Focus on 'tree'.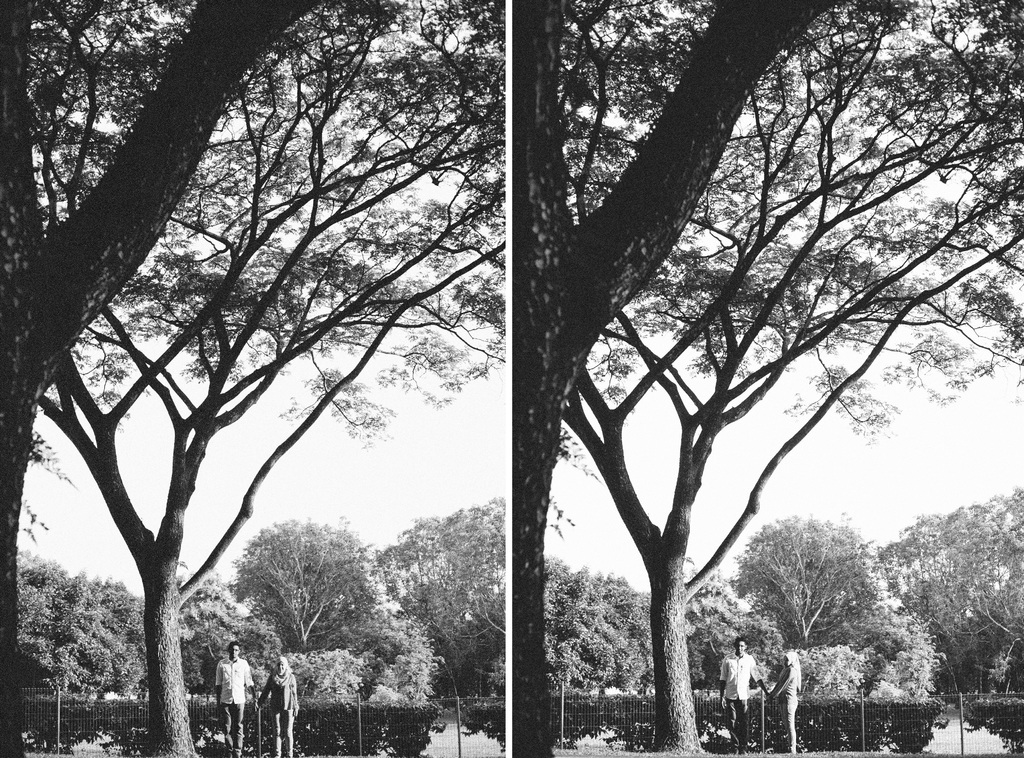
Focused at <region>0, 0, 320, 757</region>.
